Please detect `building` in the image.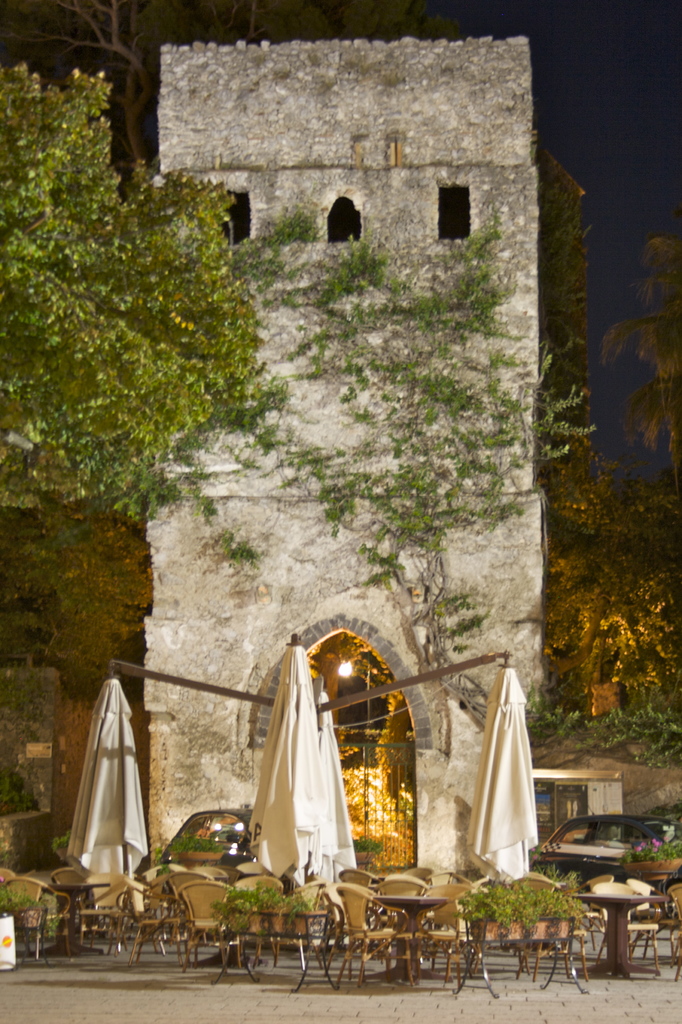
crop(146, 36, 547, 874).
